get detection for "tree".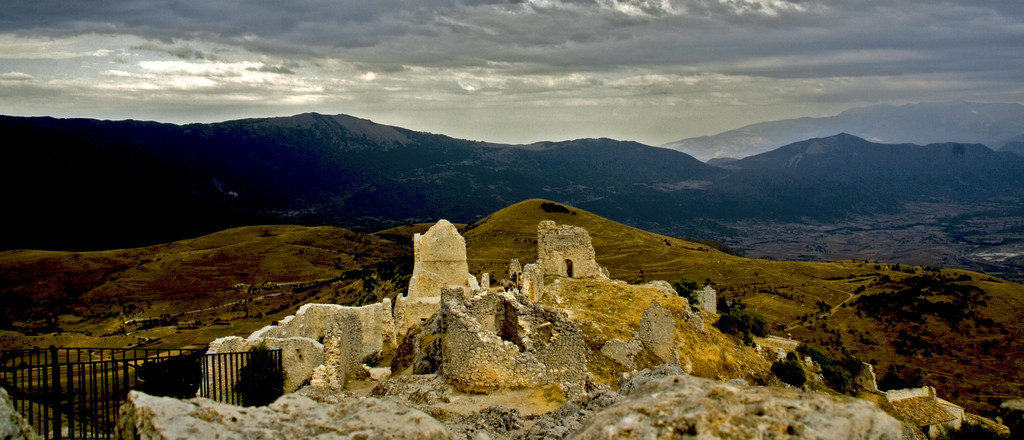
Detection: rect(125, 350, 205, 402).
